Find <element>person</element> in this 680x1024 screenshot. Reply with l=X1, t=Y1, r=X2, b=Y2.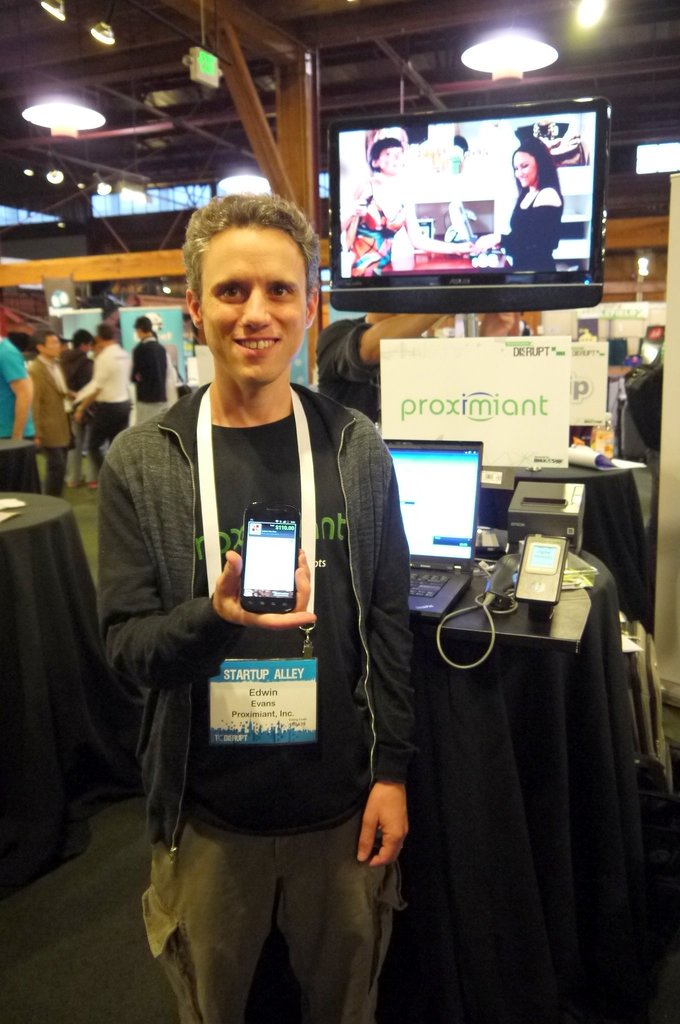
l=474, t=137, r=562, b=273.
